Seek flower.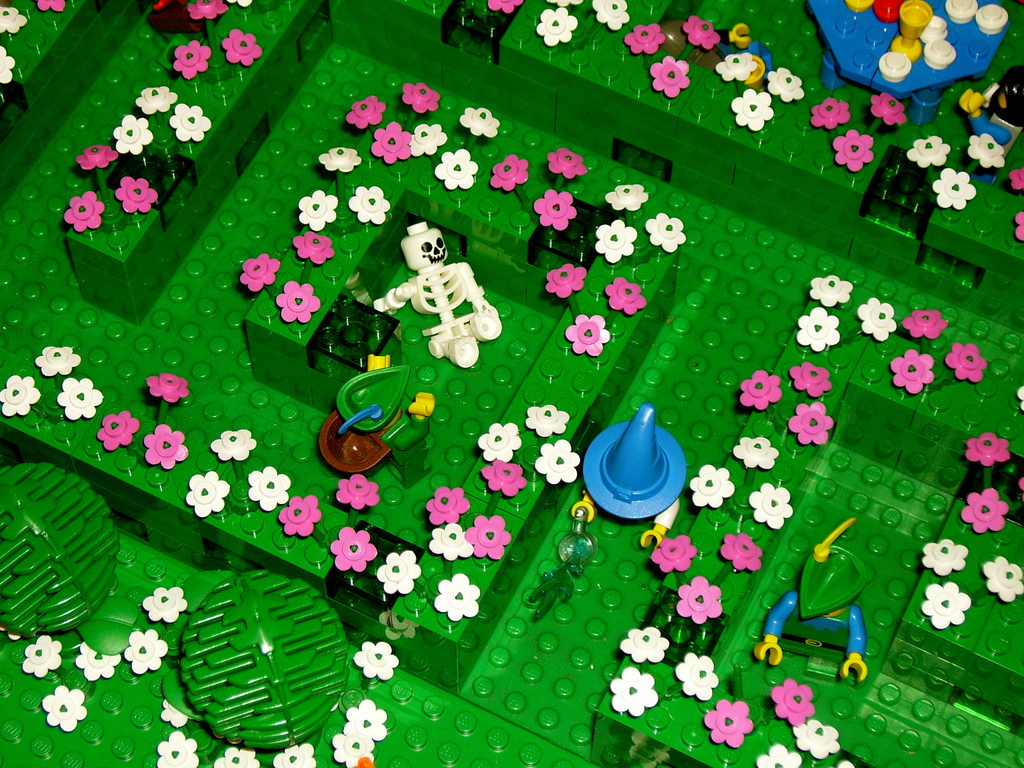
(788,717,841,758).
